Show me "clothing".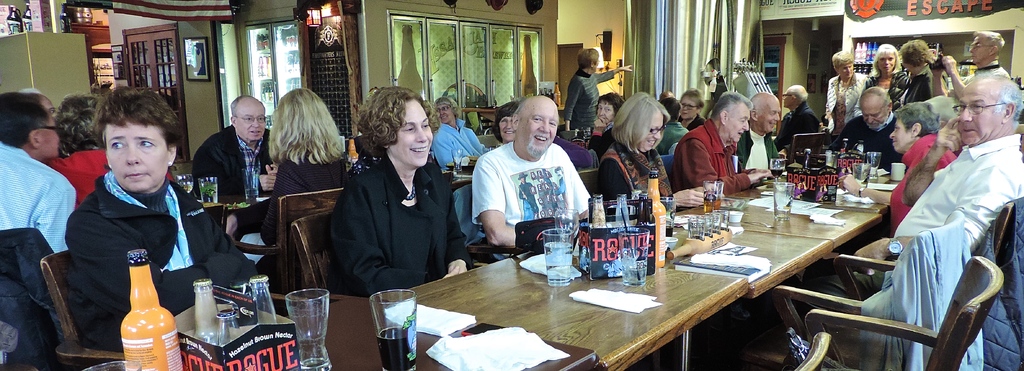
"clothing" is here: <box>824,67,868,135</box>.
